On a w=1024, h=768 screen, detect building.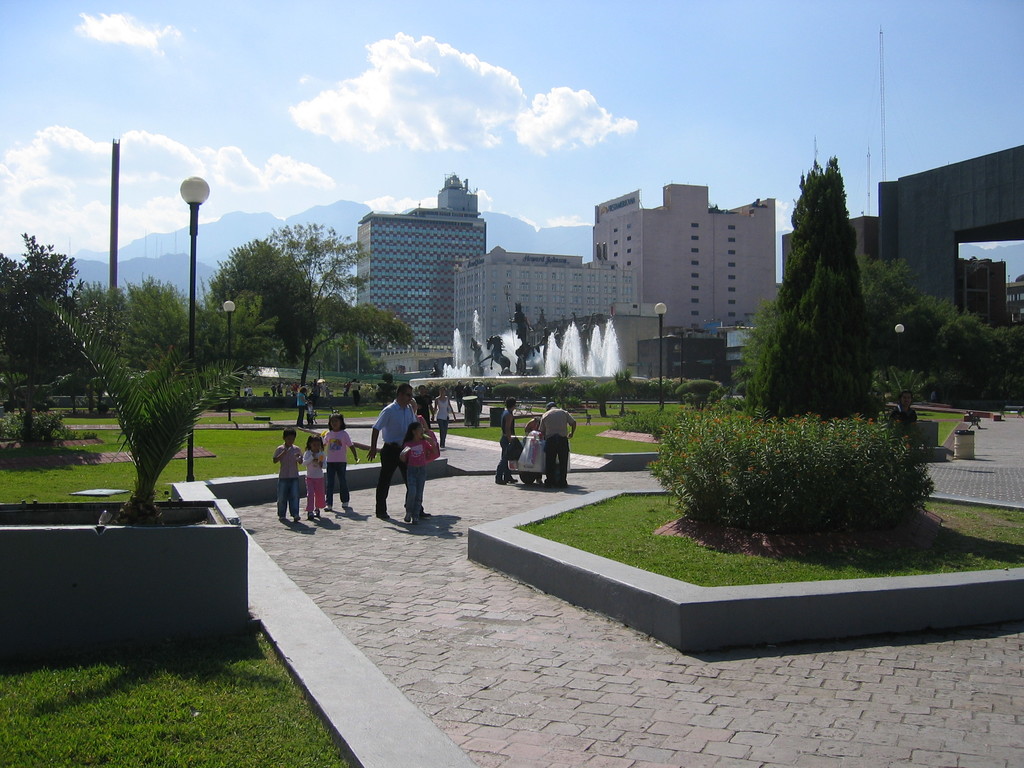
1005:277:1023:327.
